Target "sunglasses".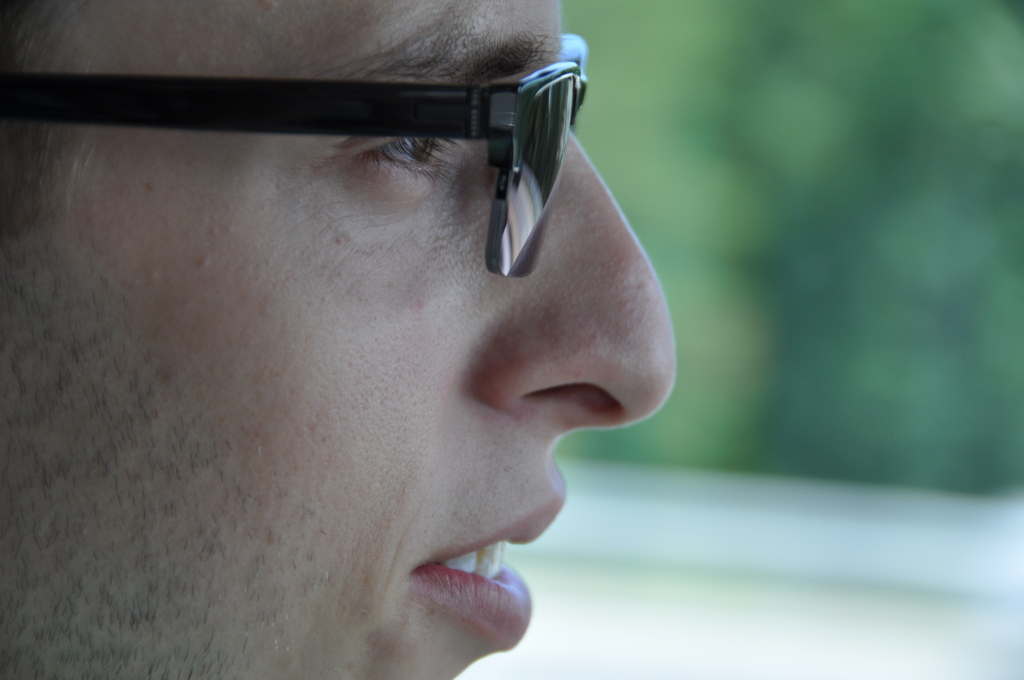
Target region: region(2, 31, 586, 278).
